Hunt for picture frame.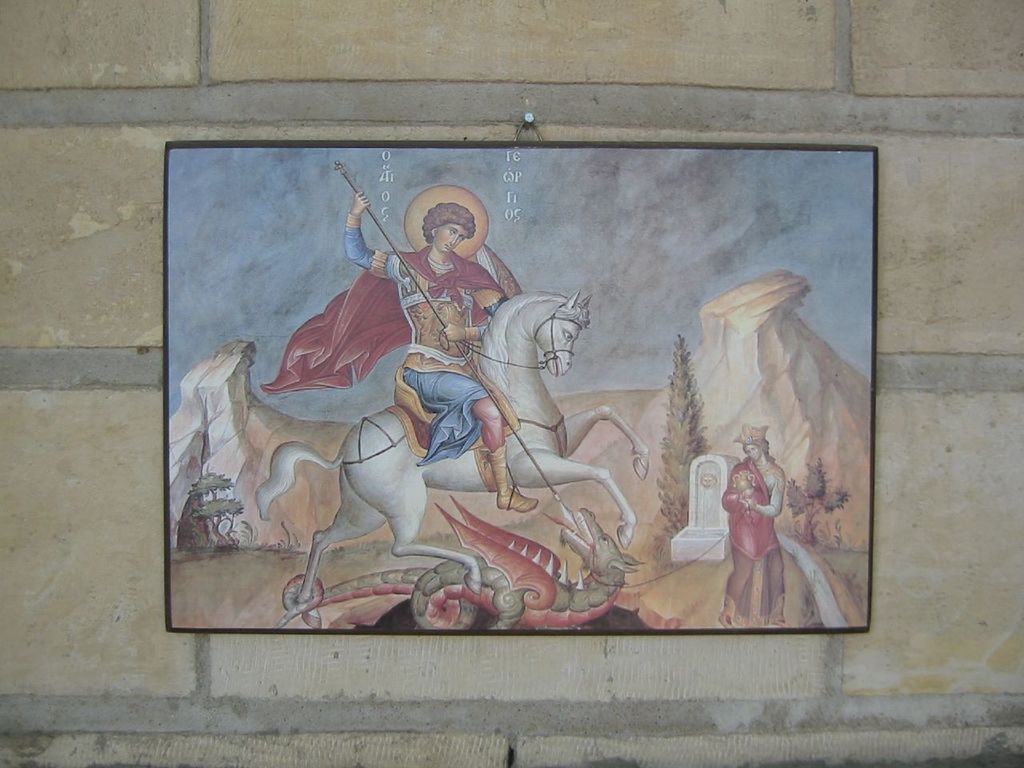
Hunted down at 153,133,877,634.
